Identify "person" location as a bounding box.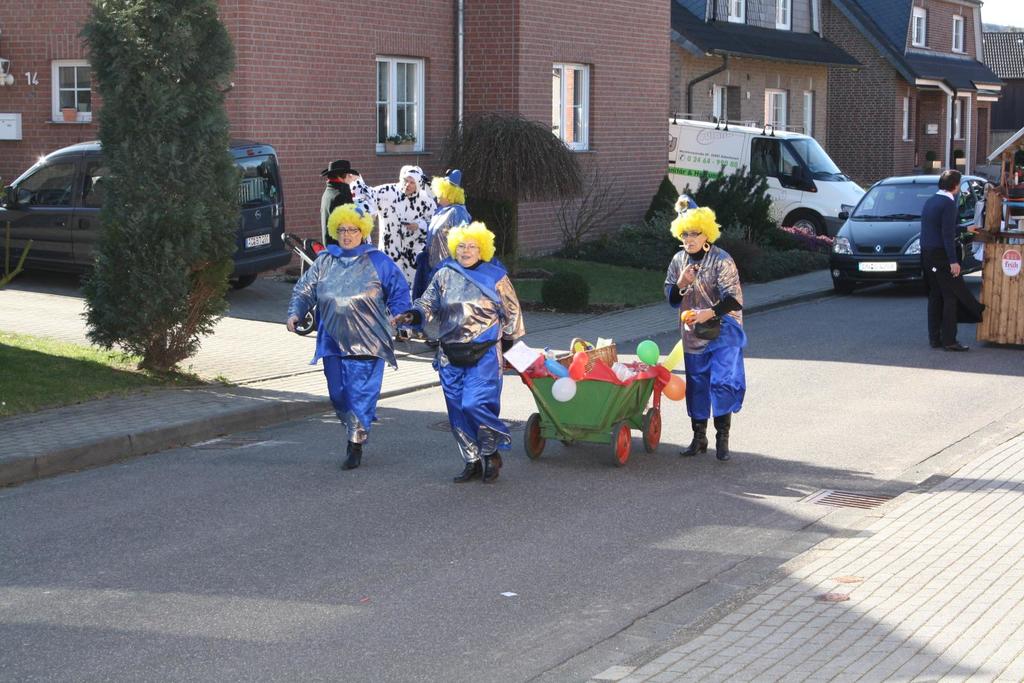
locate(662, 209, 744, 461).
